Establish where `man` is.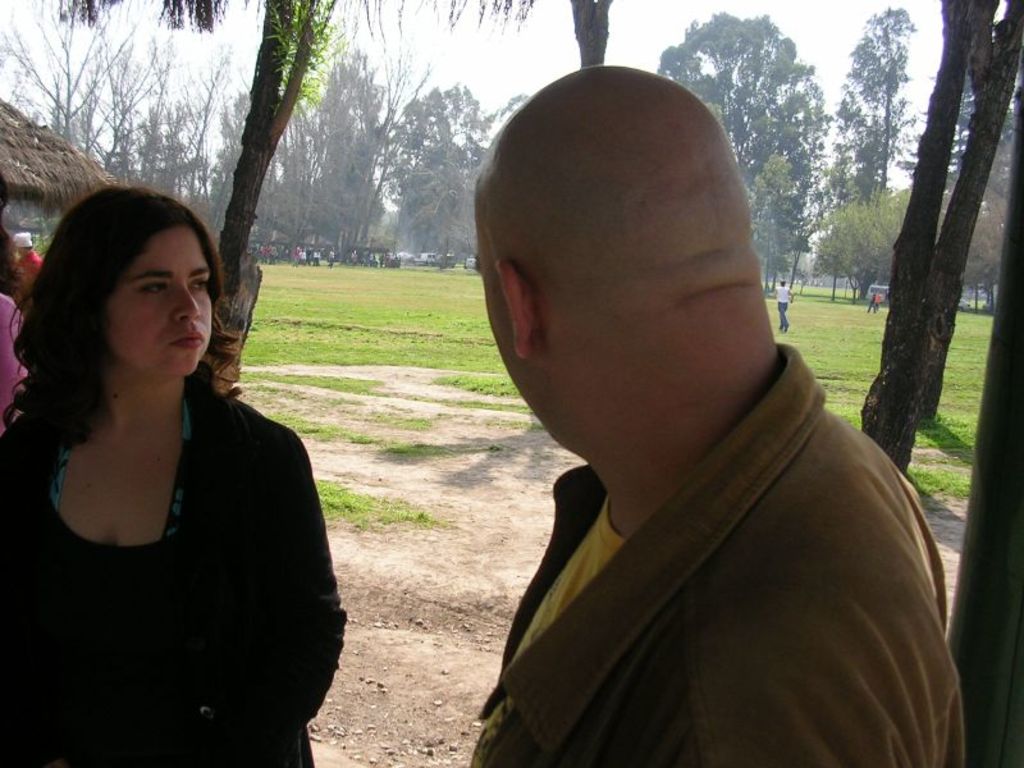
Established at locate(411, 38, 979, 767).
